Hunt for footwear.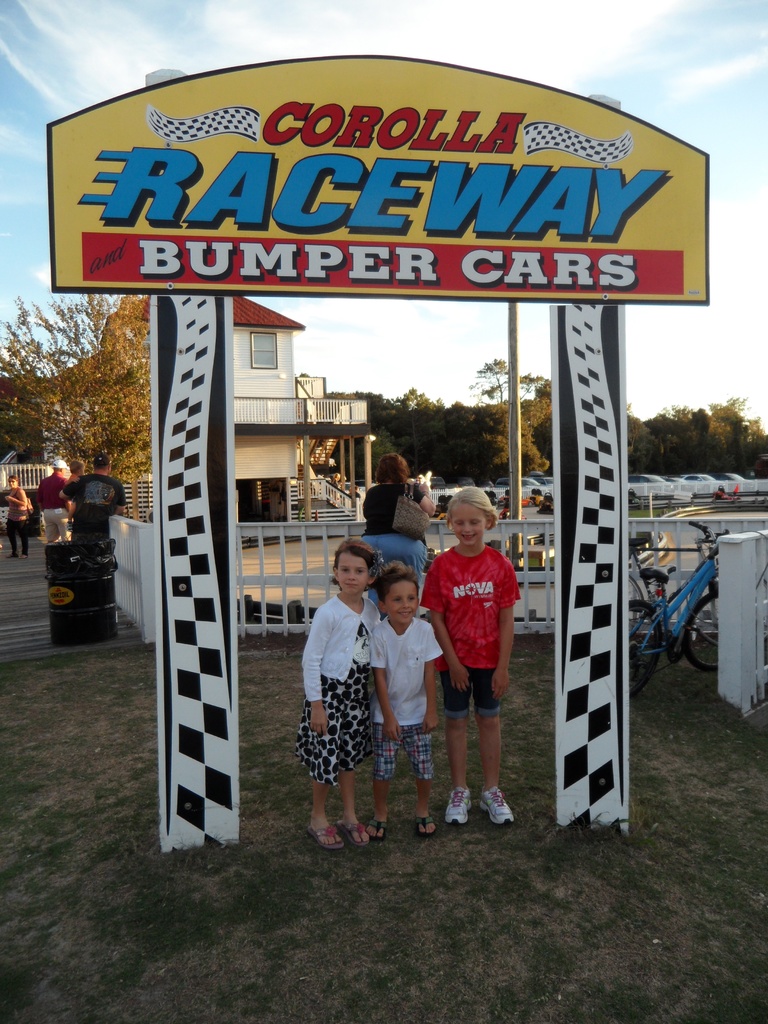
Hunted down at select_region(443, 785, 472, 823).
